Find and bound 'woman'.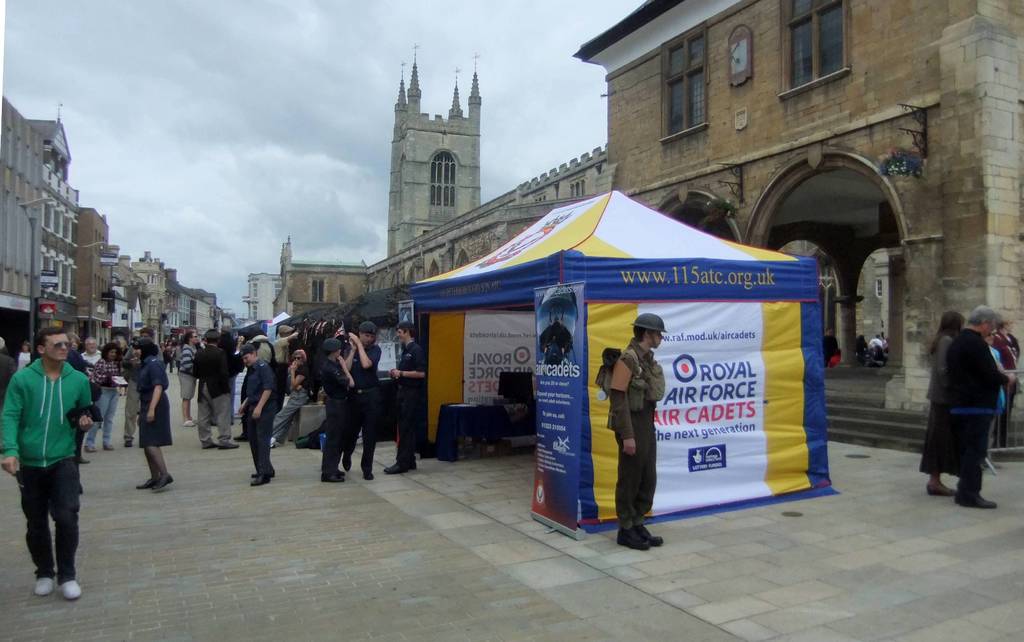
Bound: bbox=[83, 340, 127, 451].
